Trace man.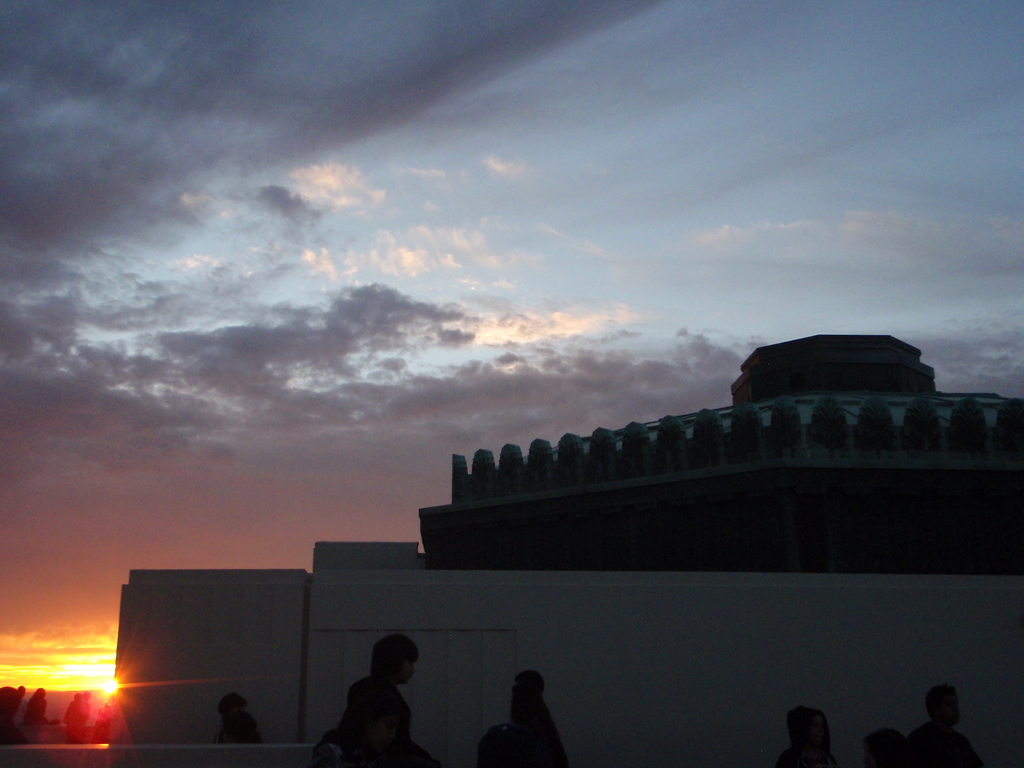
Traced to (317,645,444,764).
